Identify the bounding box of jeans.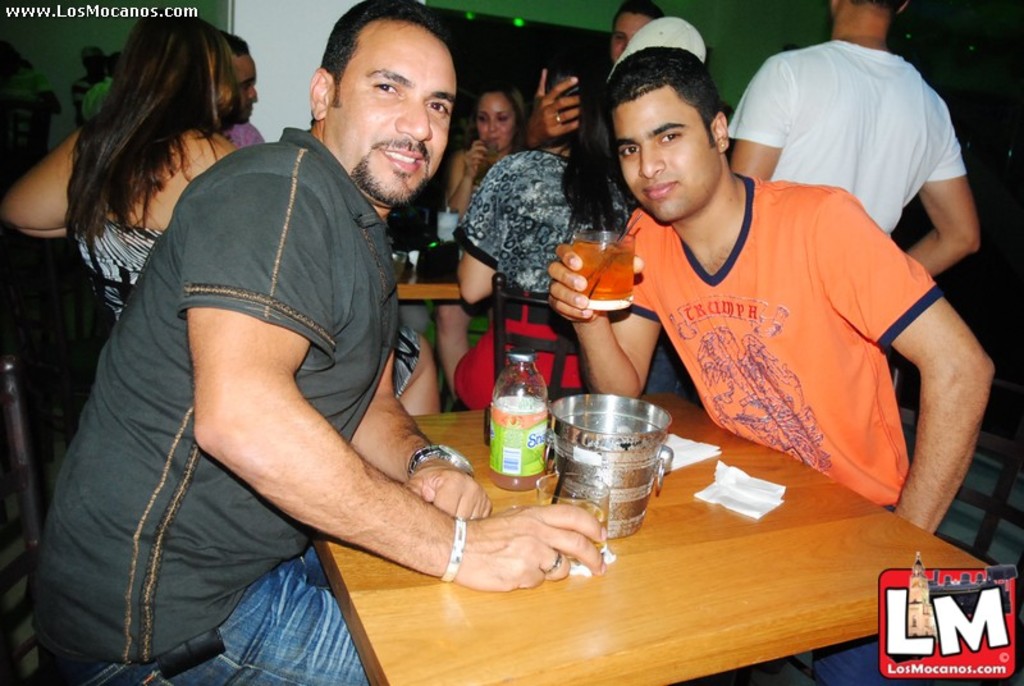
[left=81, top=548, right=367, bottom=685].
